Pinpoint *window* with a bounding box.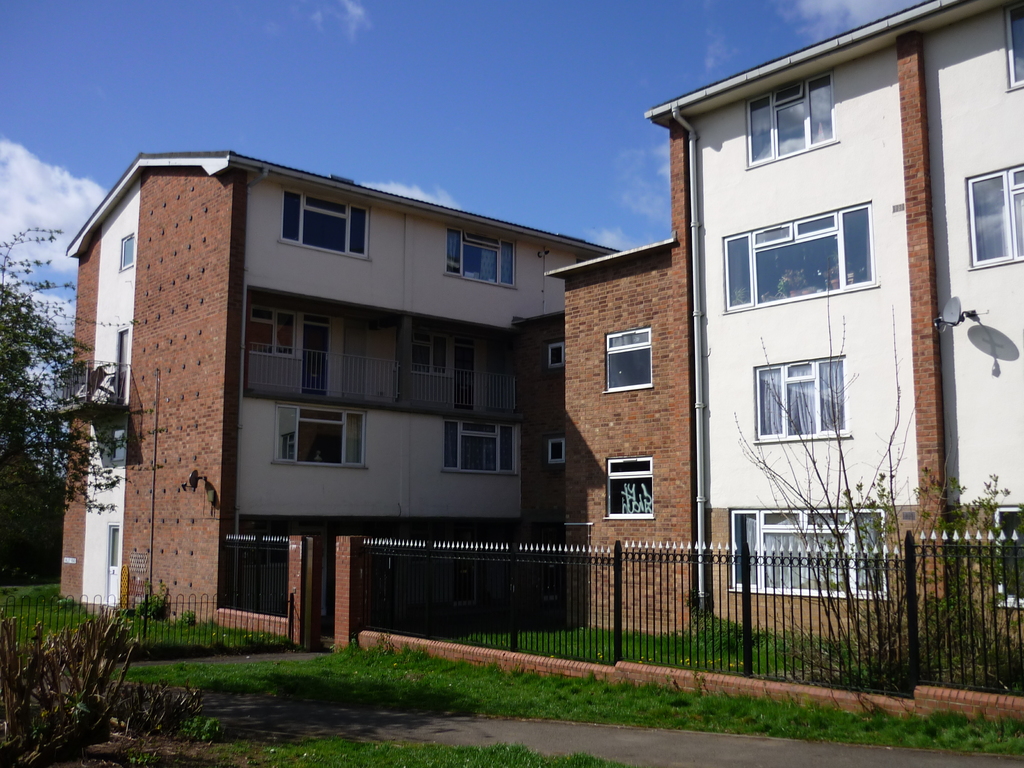
(x1=120, y1=237, x2=137, y2=268).
